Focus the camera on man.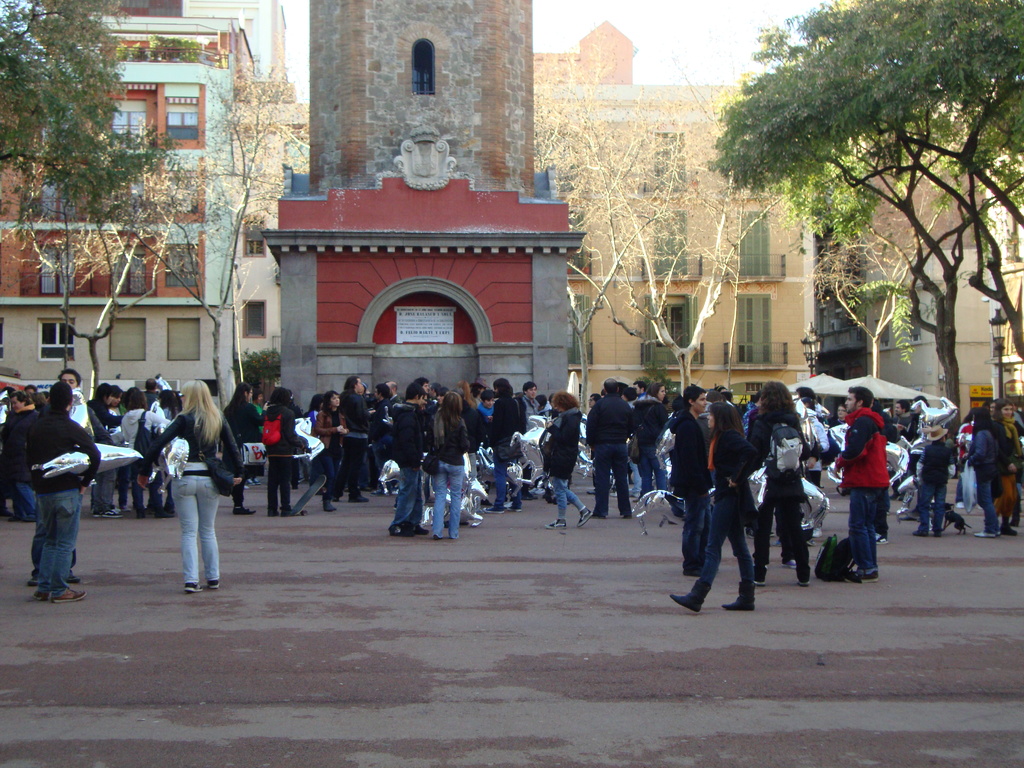
Focus region: [x1=393, y1=385, x2=420, y2=536].
